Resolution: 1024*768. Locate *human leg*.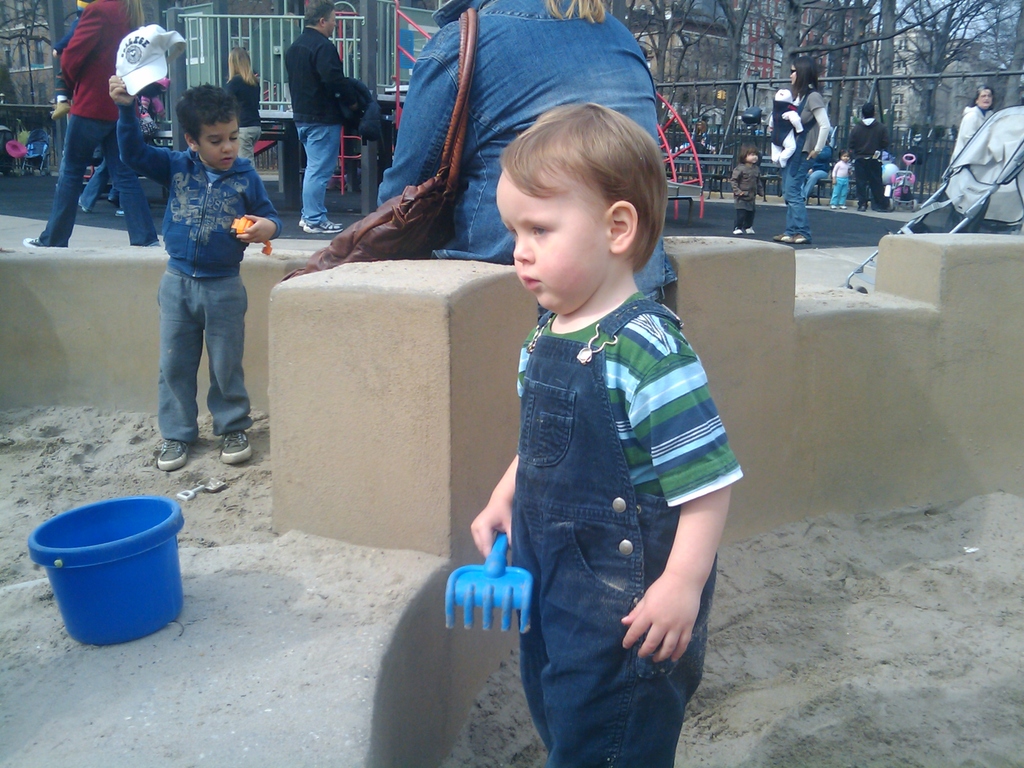
(left=788, top=154, right=813, bottom=245).
